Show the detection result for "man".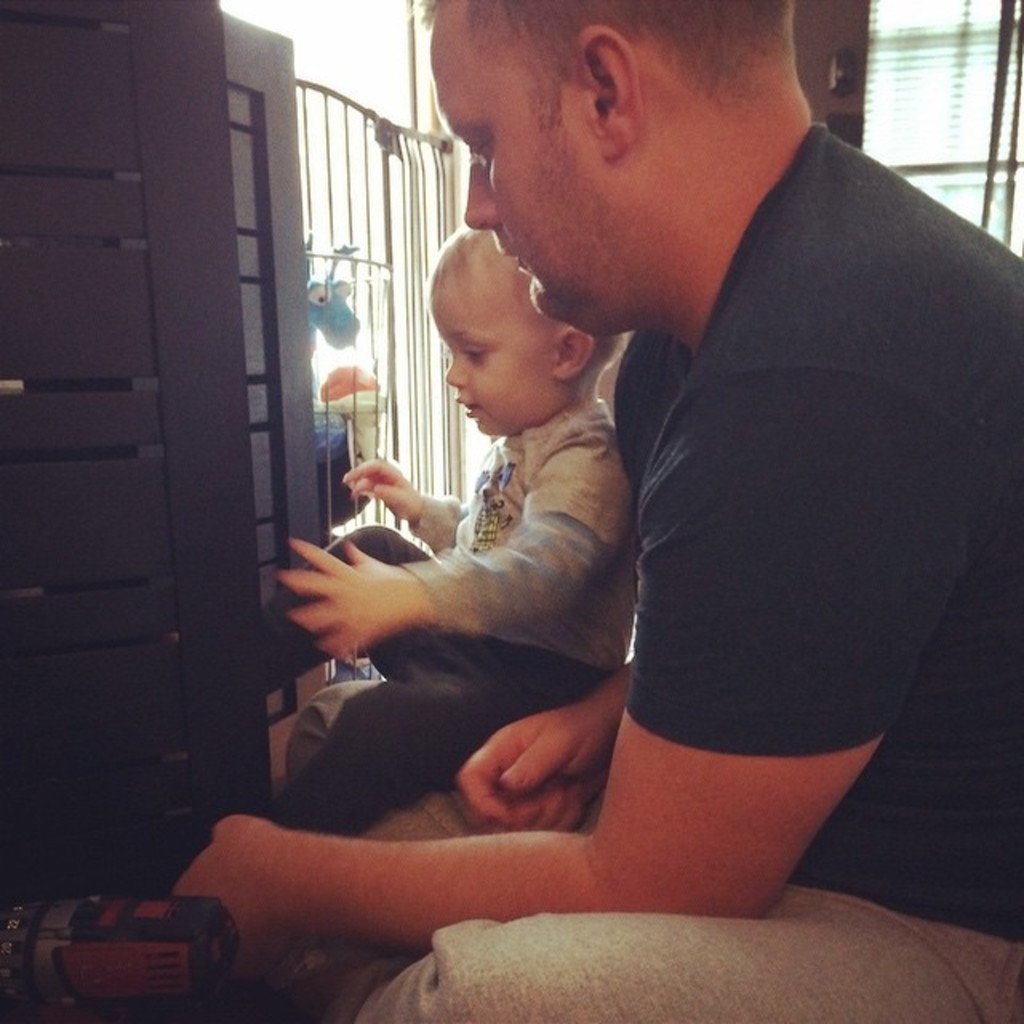
[x1=168, y1=0, x2=1022, y2=1022].
